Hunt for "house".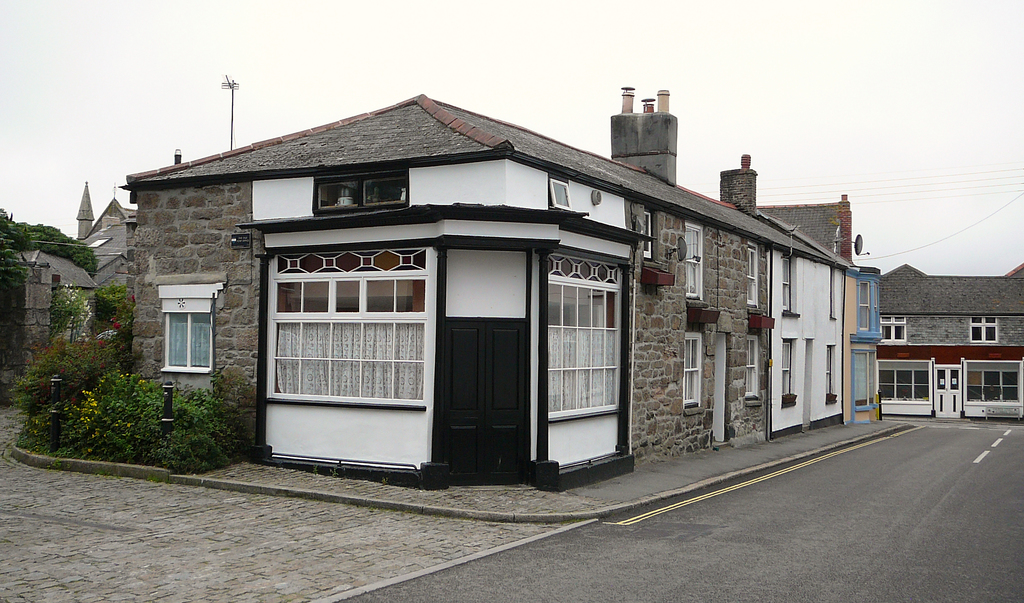
Hunted down at {"left": 0, "top": 200, "right": 130, "bottom": 398}.
